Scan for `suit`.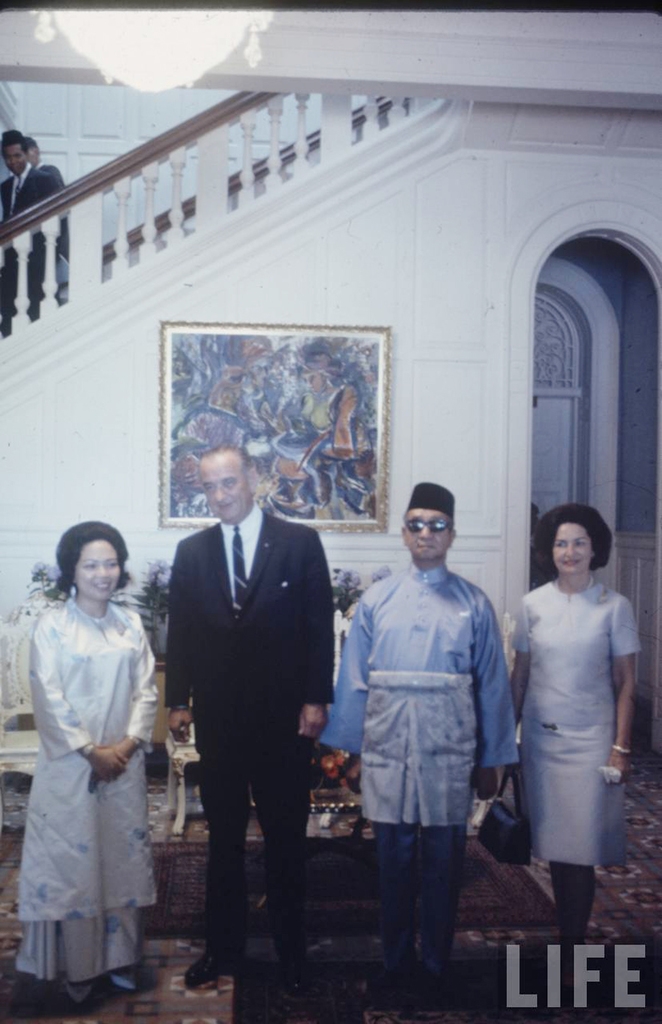
Scan result: locate(0, 173, 65, 318).
